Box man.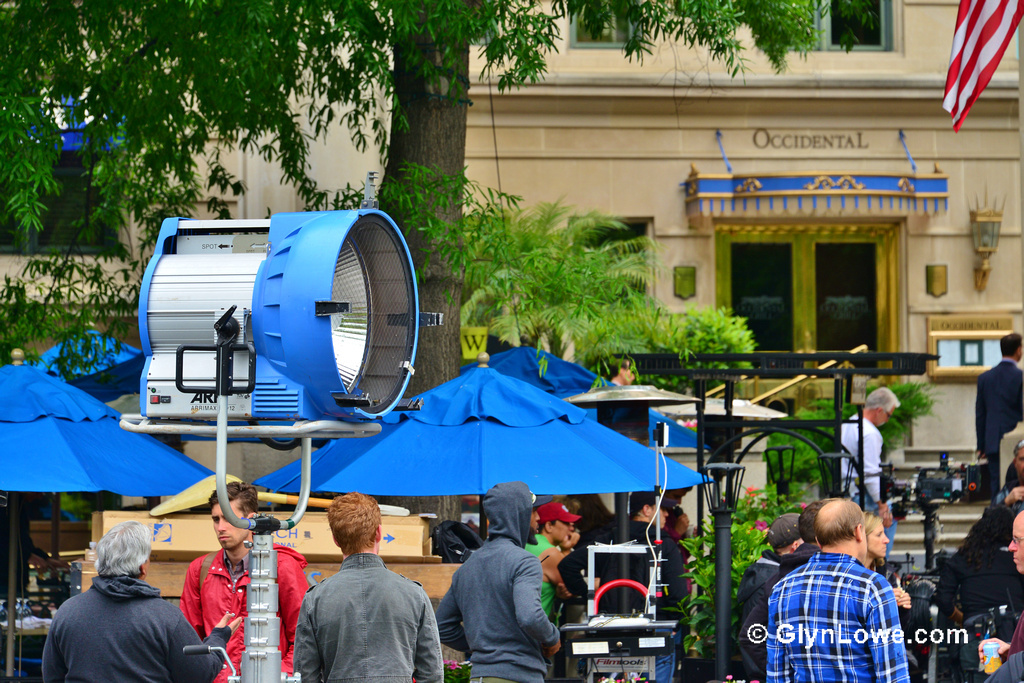
(x1=745, y1=517, x2=803, y2=610).
